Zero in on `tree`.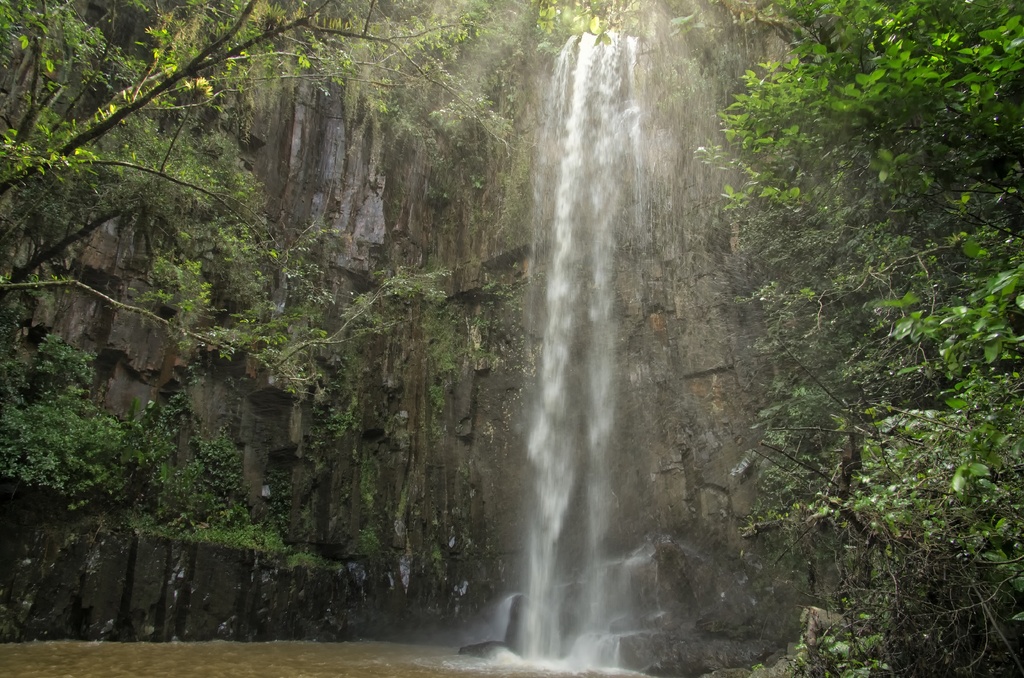
Zeroed in: pyautogui.locateOnScreen(0, 0, 630, 398).
